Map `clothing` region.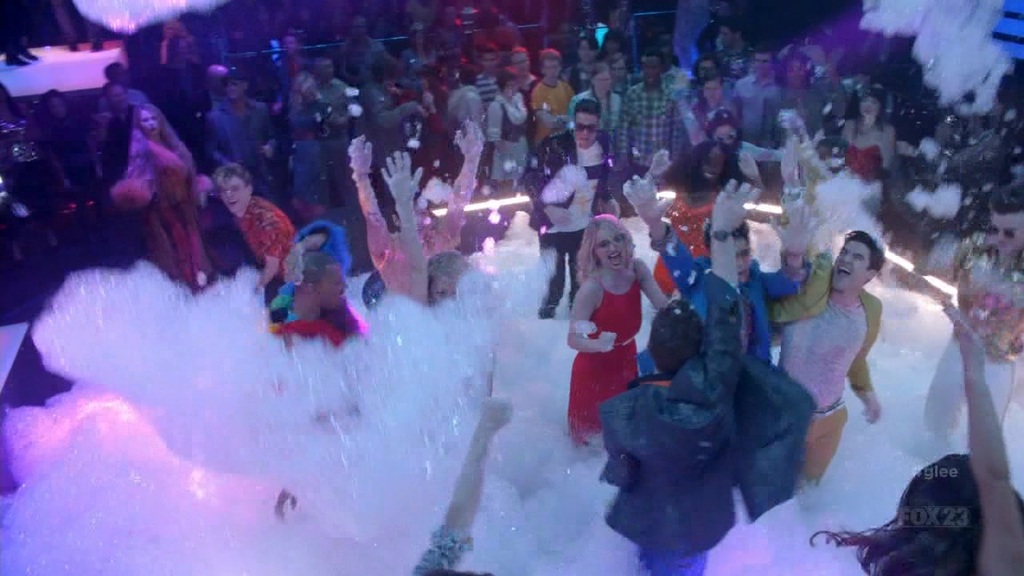
Mapped to (540, 131, 598, 234).
